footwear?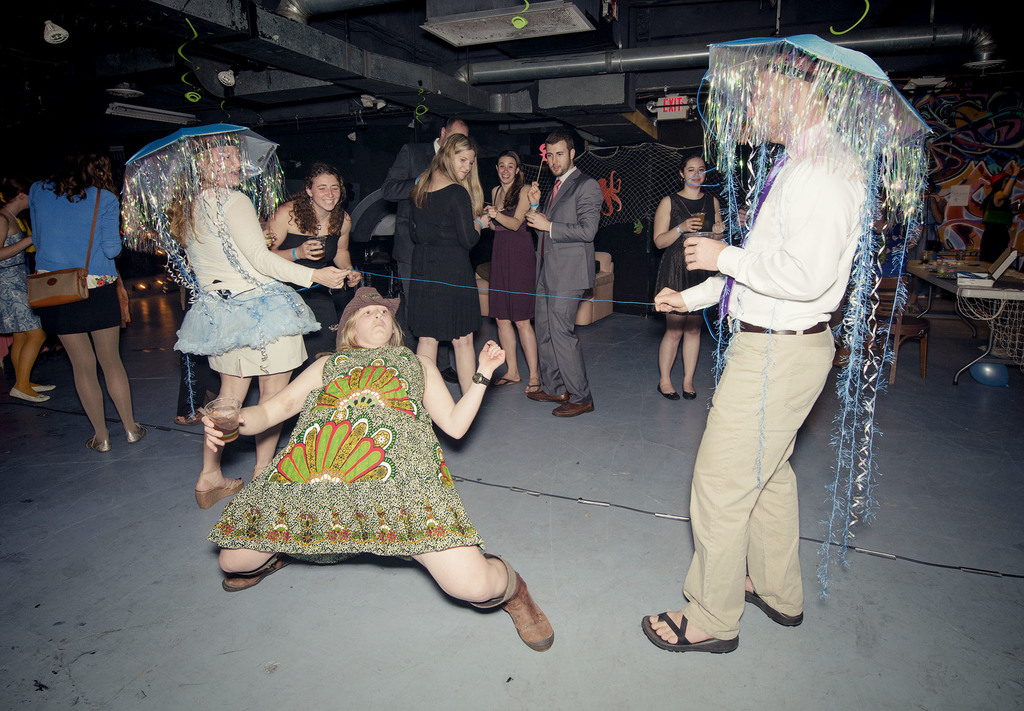
BBox(550, 390, 595, 414)
